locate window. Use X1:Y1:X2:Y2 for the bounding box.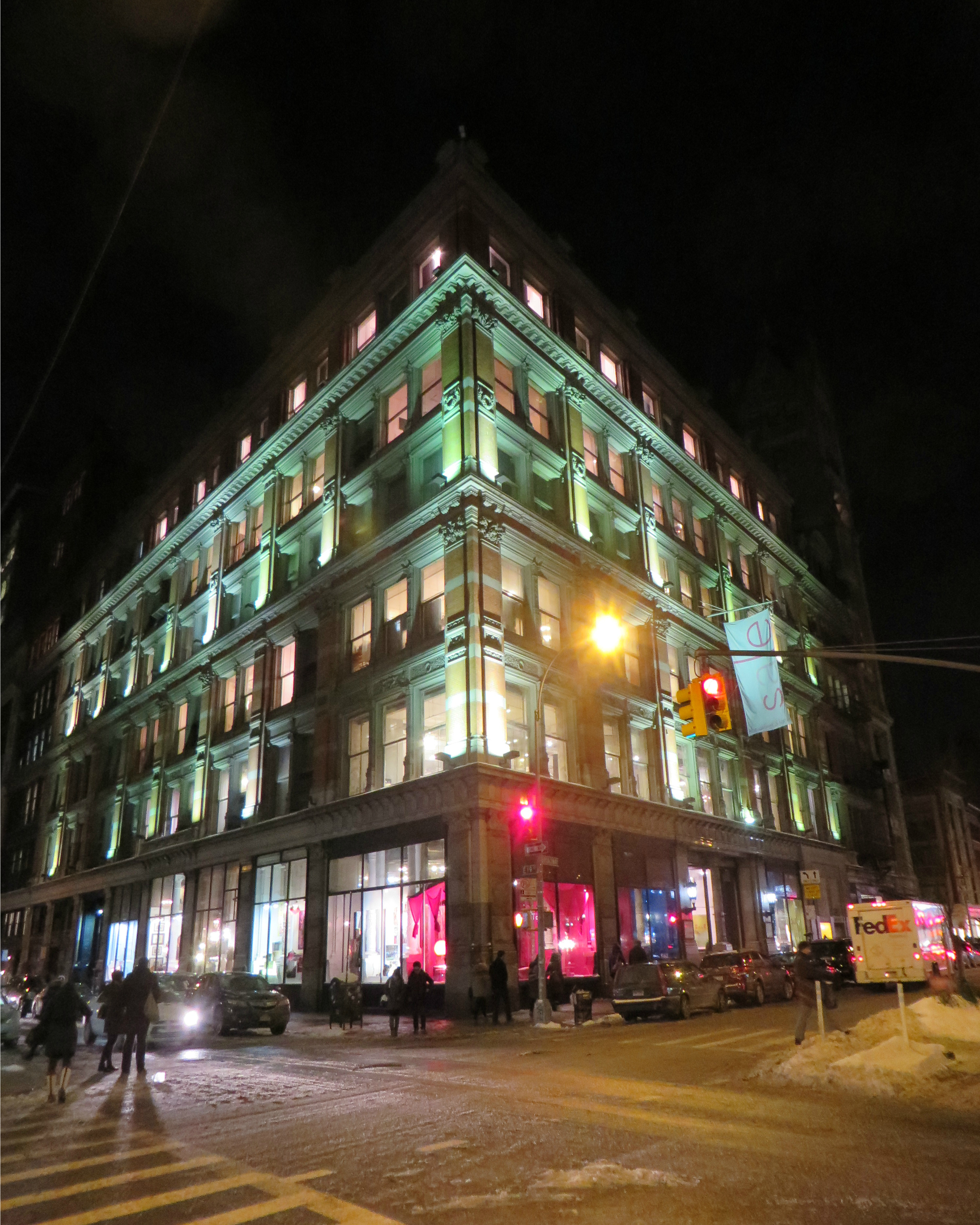
47:285:62:319.
